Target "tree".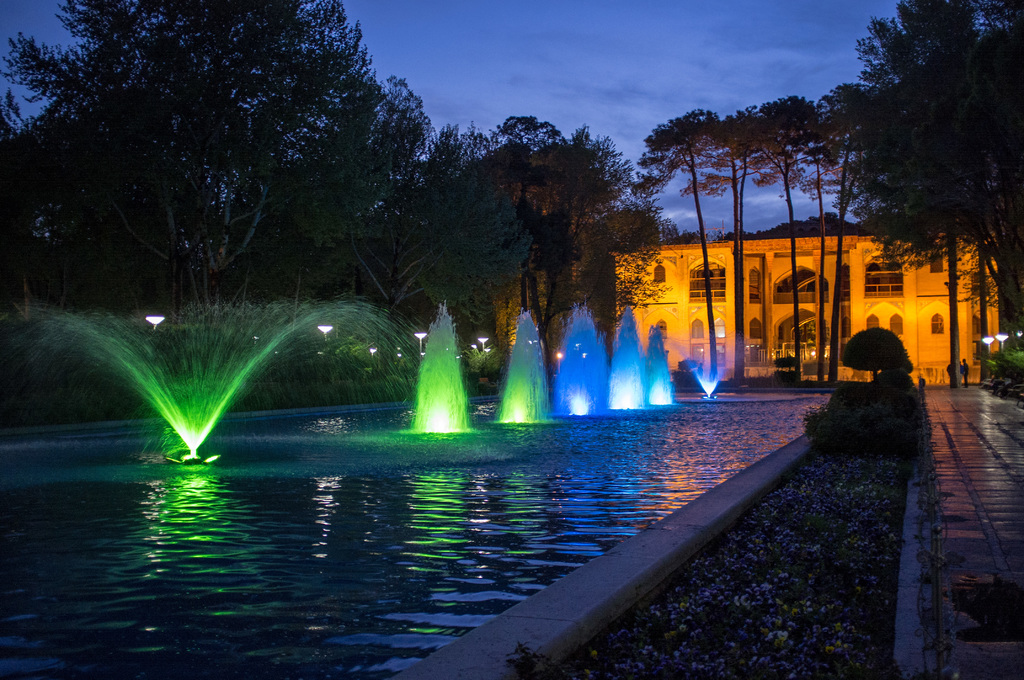
Target region: [left=589, top=196, right=667, bottom=345].
